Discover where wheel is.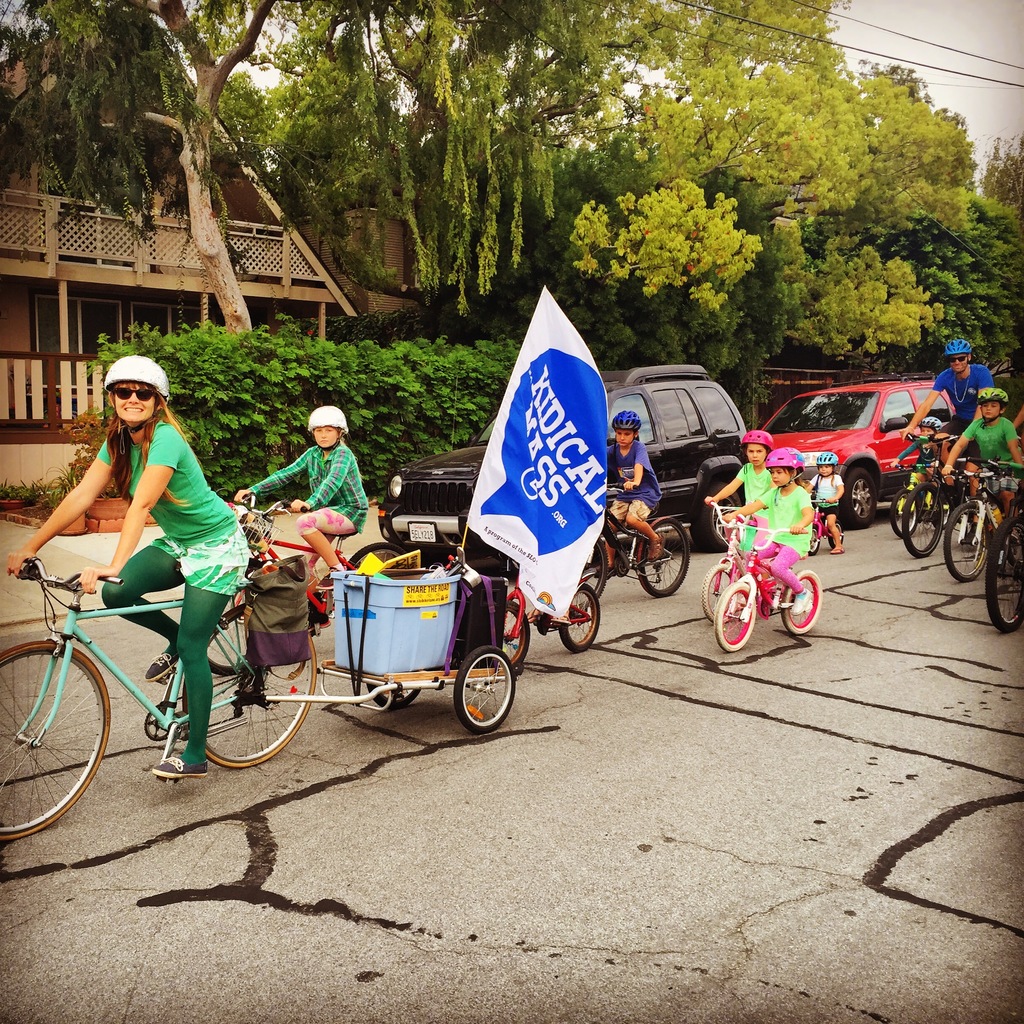
Discovered at bbox(842, 465, 879, 529).
